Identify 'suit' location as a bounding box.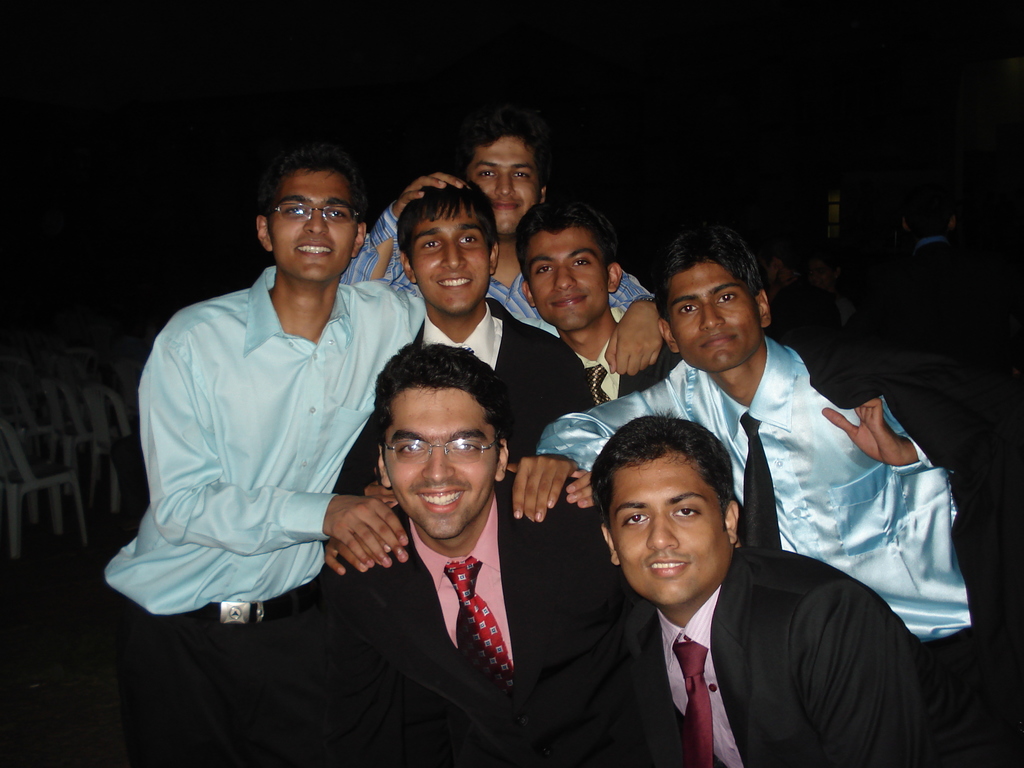
<box>611,541,964,767</box>.
